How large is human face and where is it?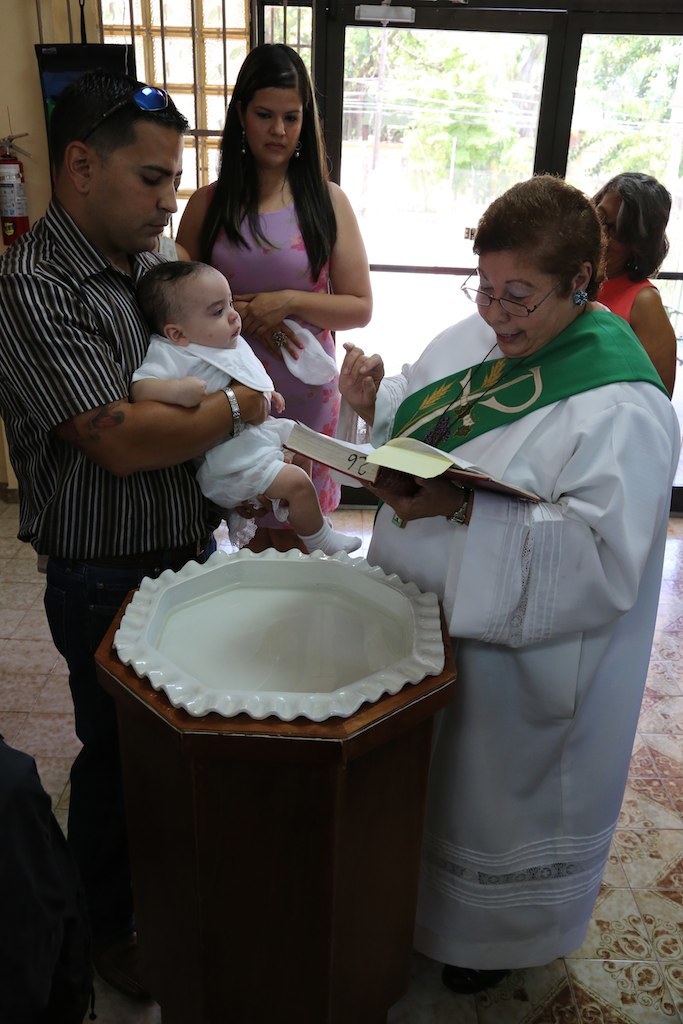
Bounding box: (x1=82, y1=128, x2=181, y2=251).
